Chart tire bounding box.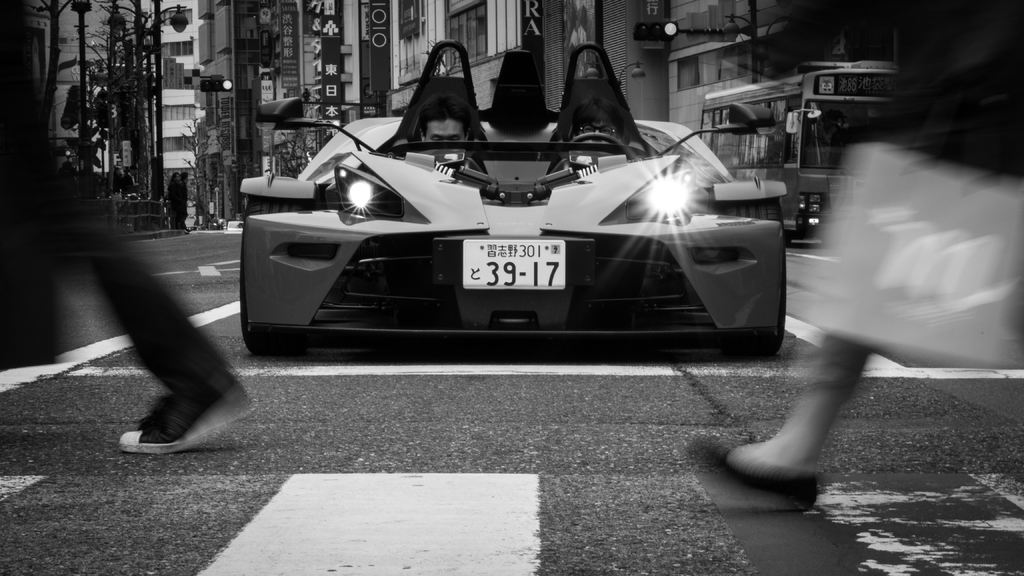
Charted: bbox(238, 231, 296, 358).
